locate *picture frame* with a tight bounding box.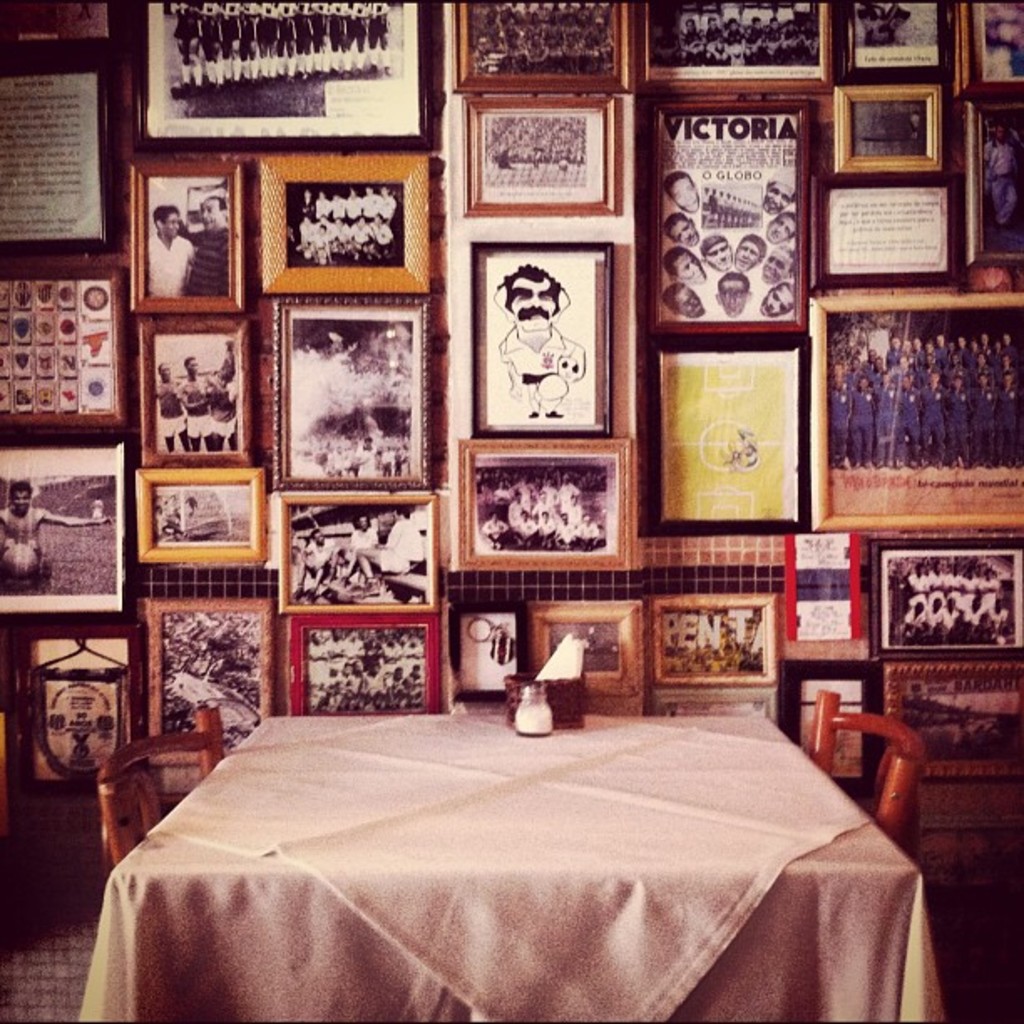
{"x1": 283, "y1": 592, "x2": 453, "y2": 716}.
